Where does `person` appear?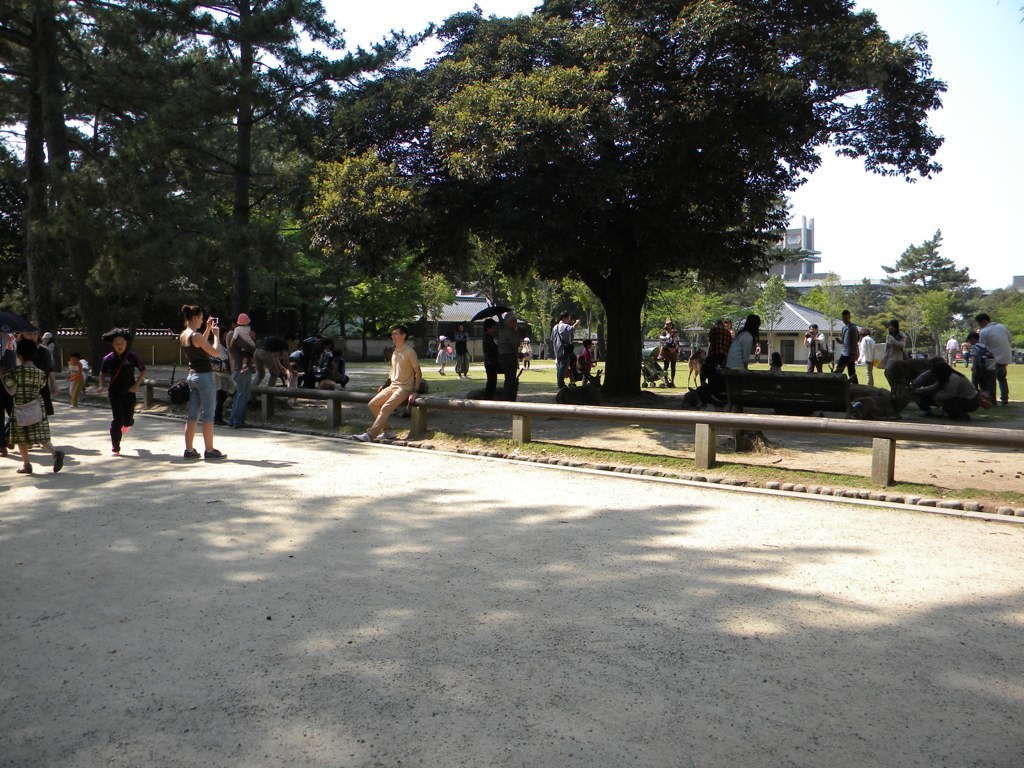
Appears at detection(81, 357, 90, 376).
